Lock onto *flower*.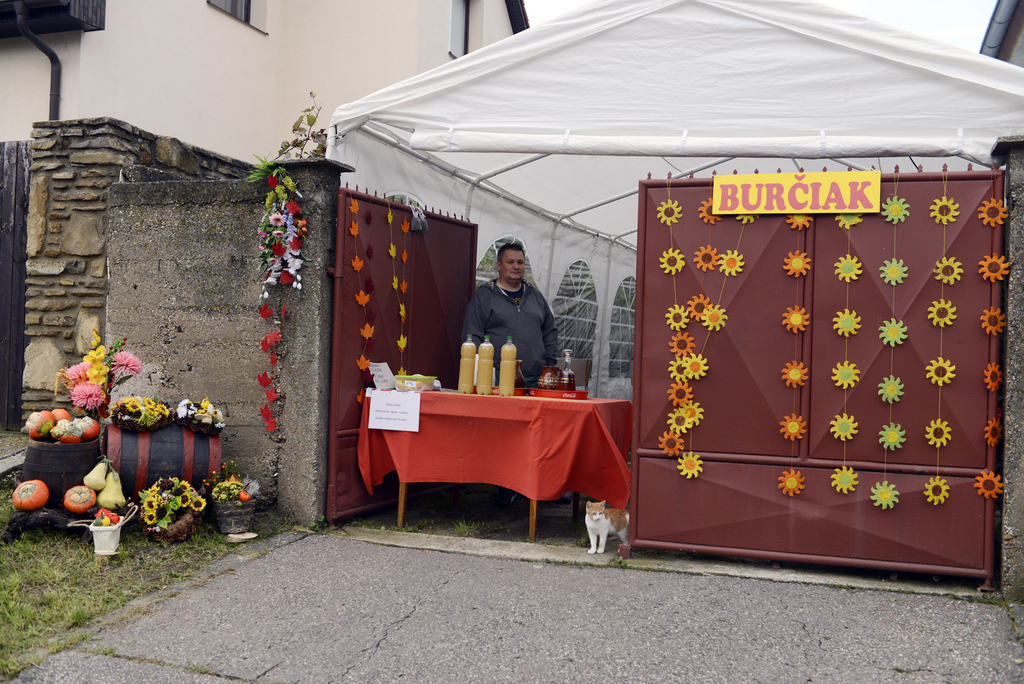
Locked: rect(668, 300, 690, 331).
